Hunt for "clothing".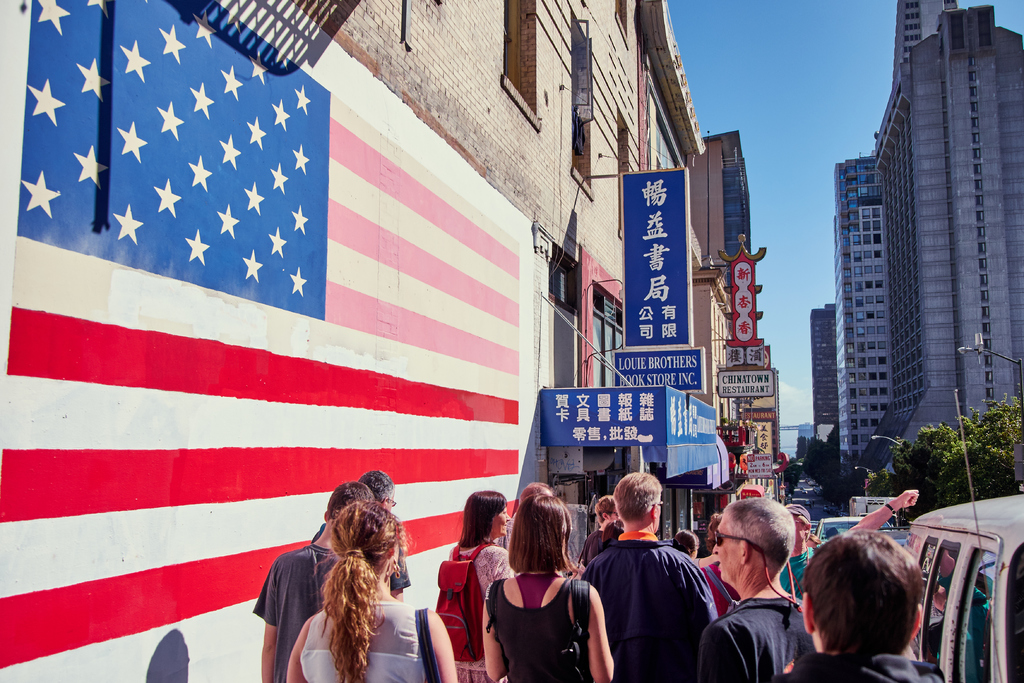
Hunted down at 250, 543, 343, 682.
